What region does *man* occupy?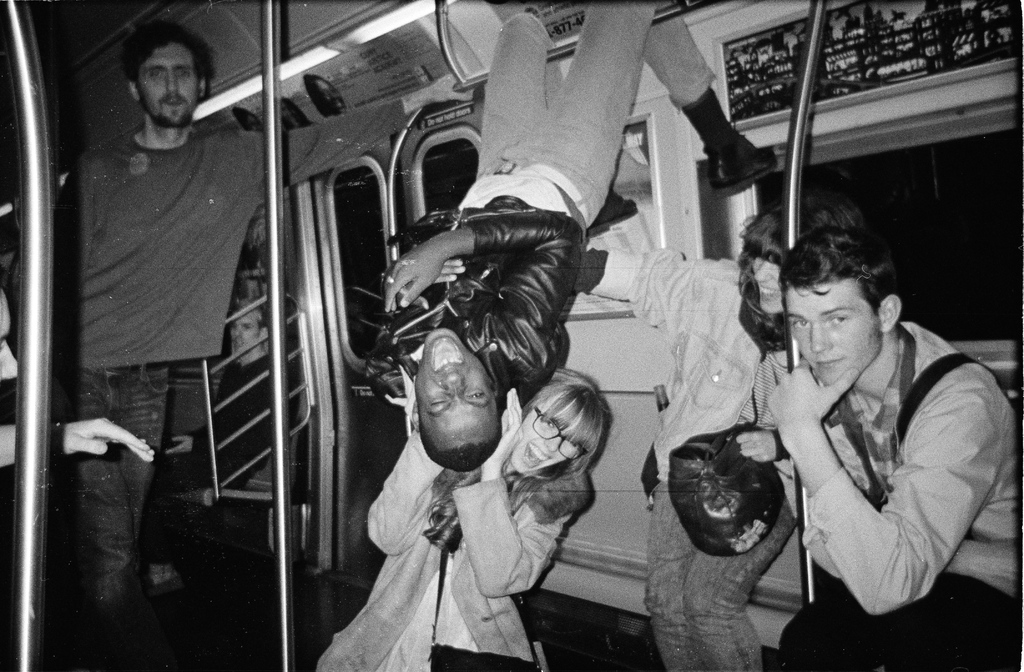
<bbox>390, 14, 778, 473</bbox>.
